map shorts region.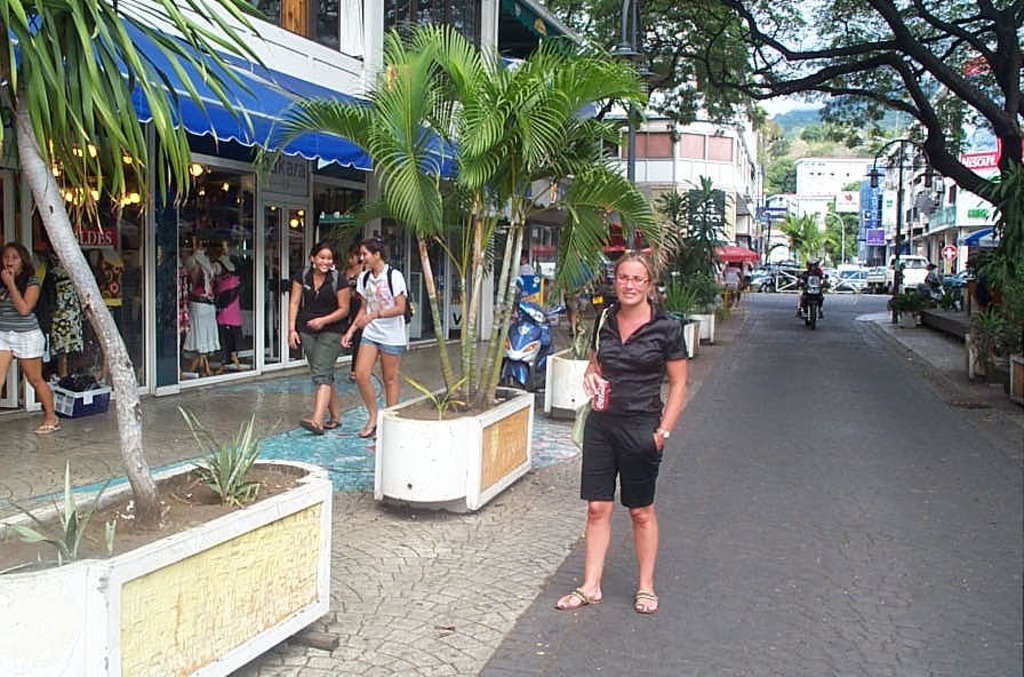
Mapped to region(297, 333, 349, 383).
